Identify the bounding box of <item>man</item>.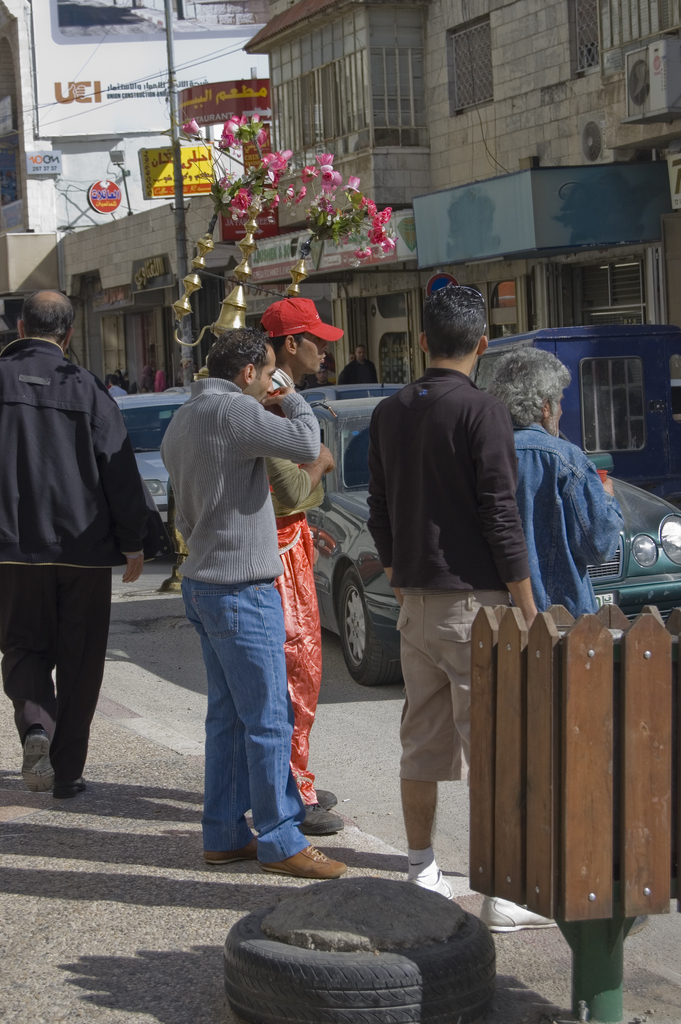
{"left": 0, "top": 291, "right": 155, "bottom": 809}.
